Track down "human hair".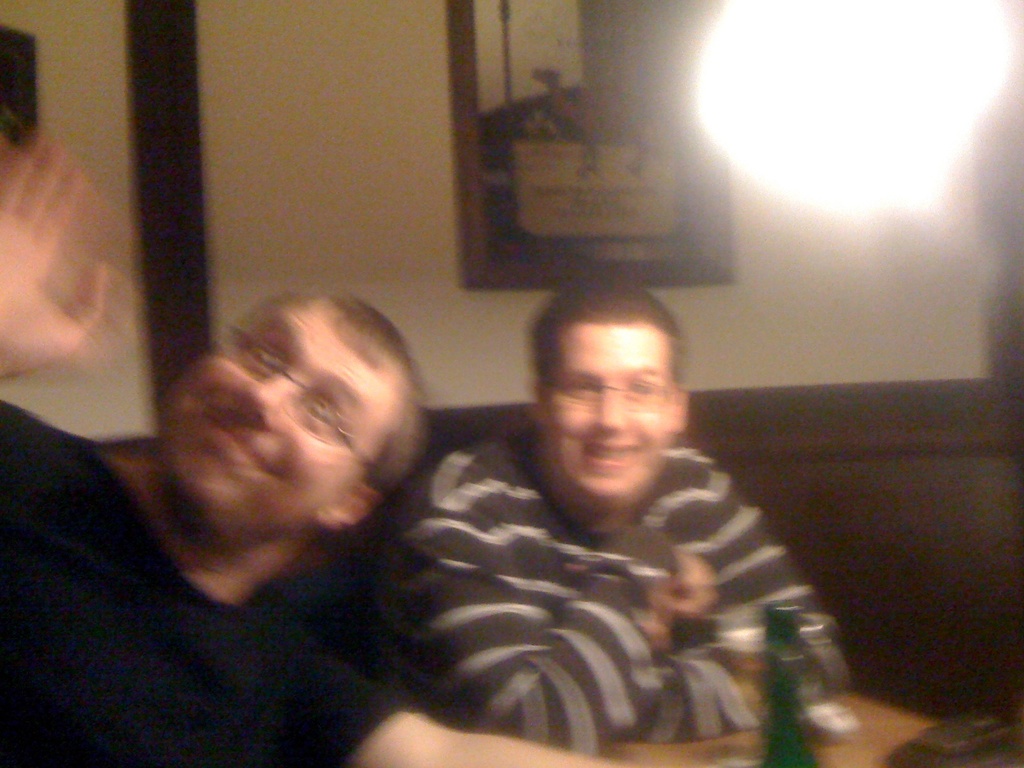
Tracked to [329,303,431,507].
